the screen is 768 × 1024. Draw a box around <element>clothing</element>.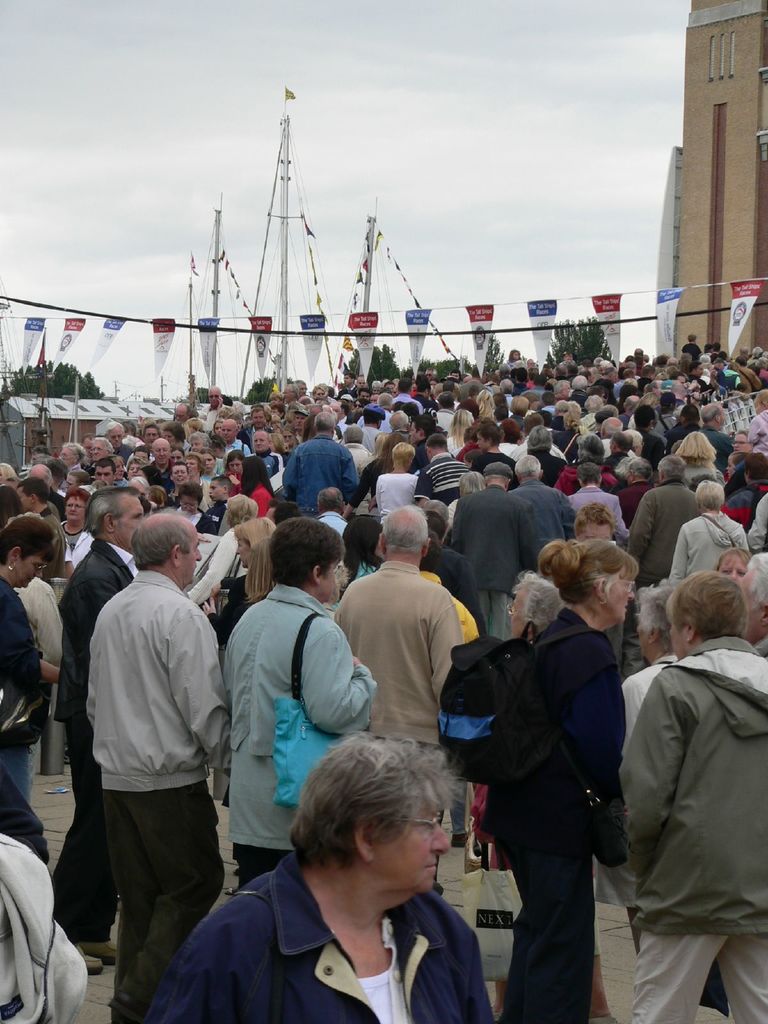
(x1=210, y1=573, x2=250, y2=659).
